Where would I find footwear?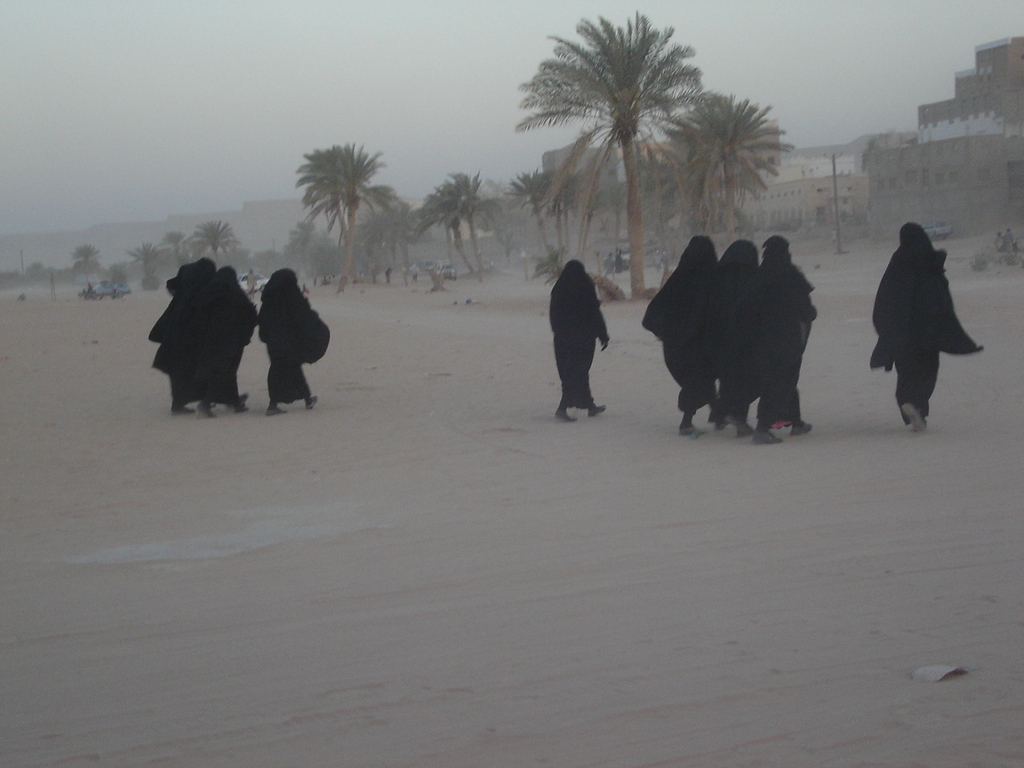
At x1=234, y1=402, x2=250, y2=413.
